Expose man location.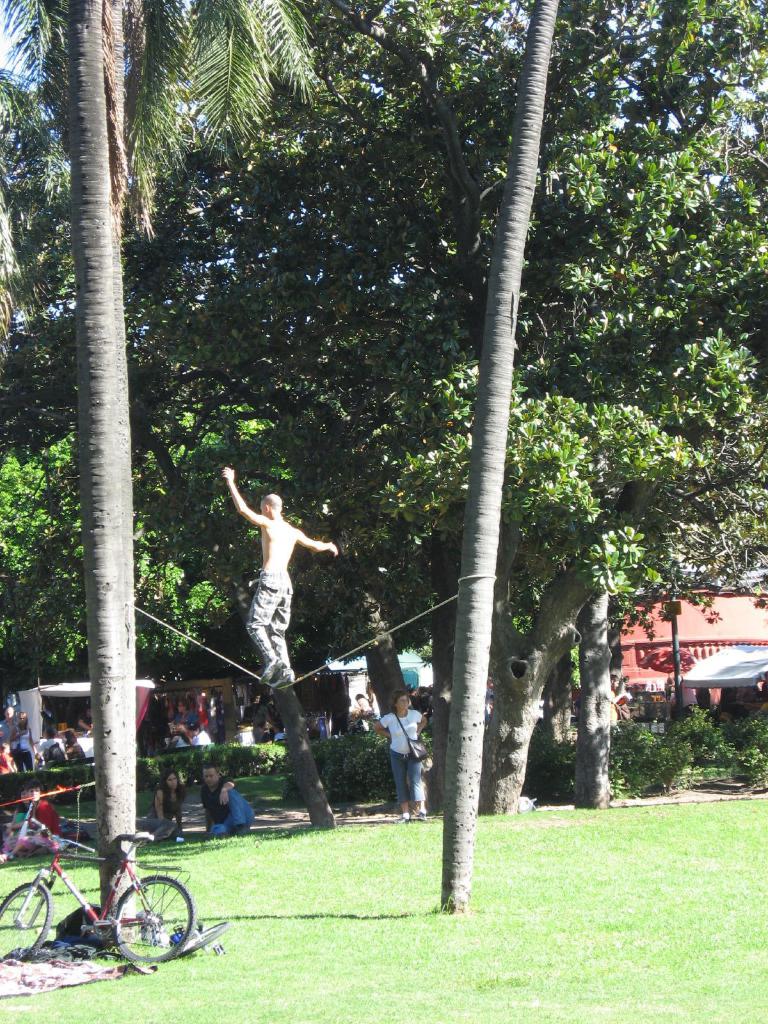
Exposed at (200, 764, 253, 837).
